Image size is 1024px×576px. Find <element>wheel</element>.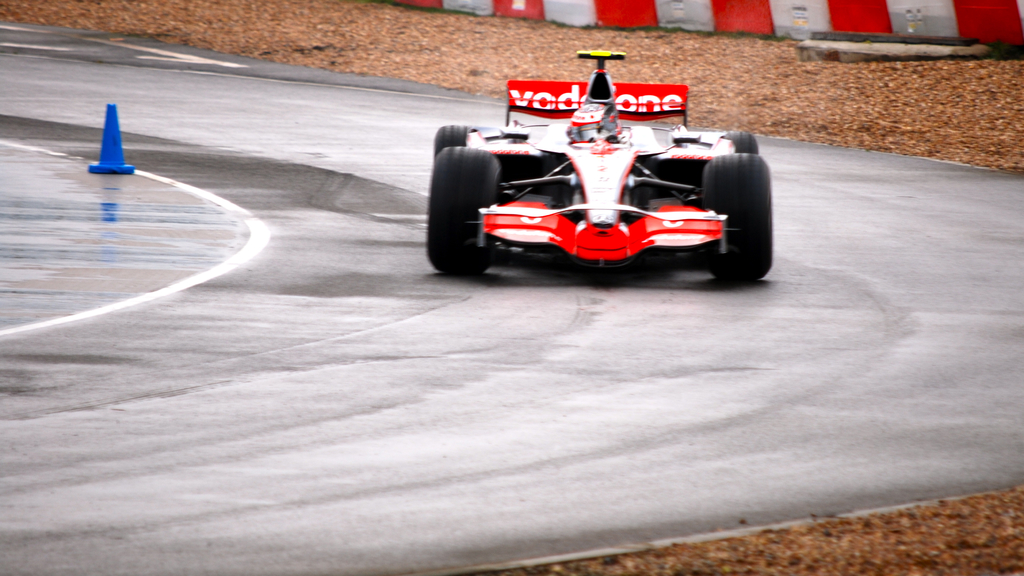
left=705, top=153, right=770, bottom=281.
